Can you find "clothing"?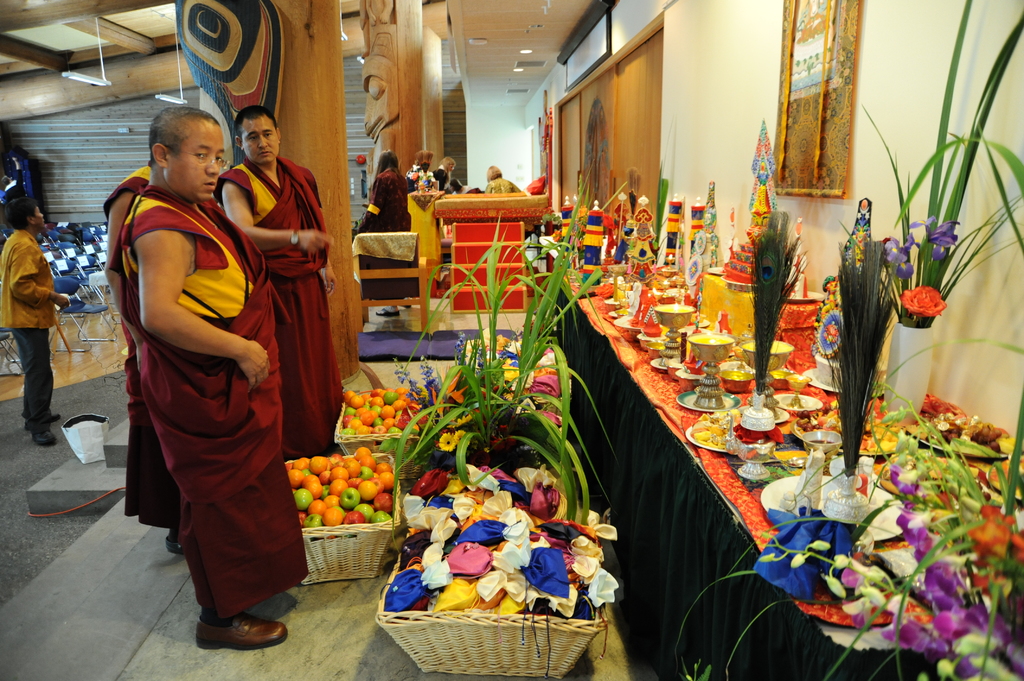
Yes, bounding box: detection(360, 172, 413, 229).
